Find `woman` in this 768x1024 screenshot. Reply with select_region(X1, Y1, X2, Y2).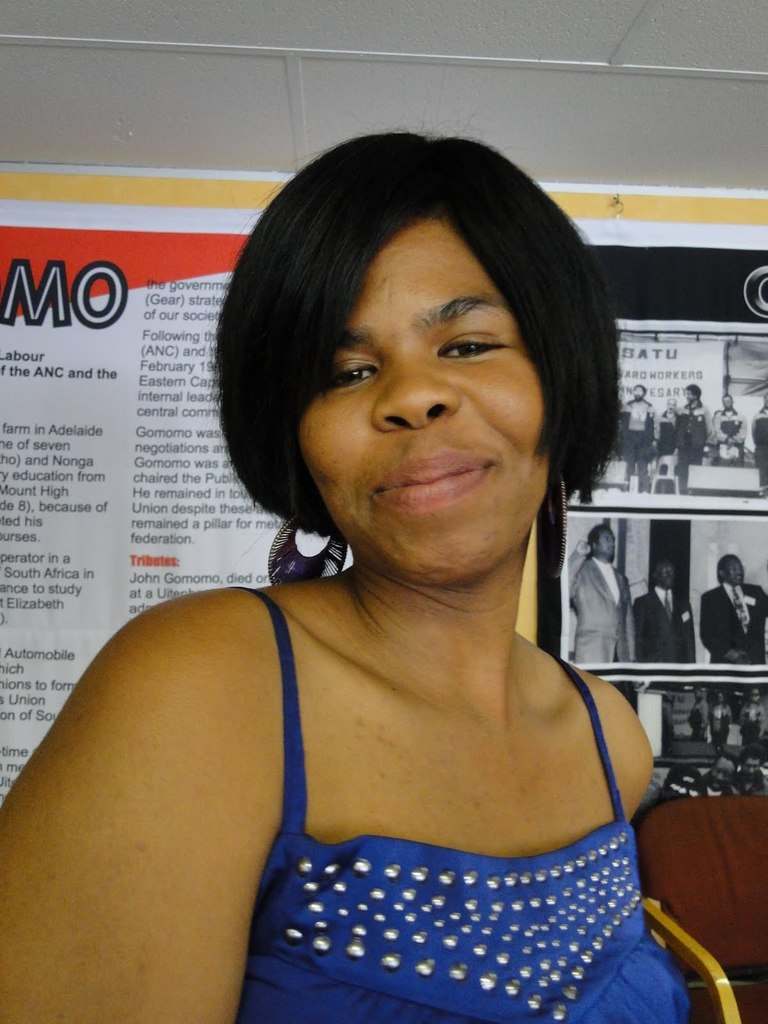
select_region(22, 114, 728, 1023).
